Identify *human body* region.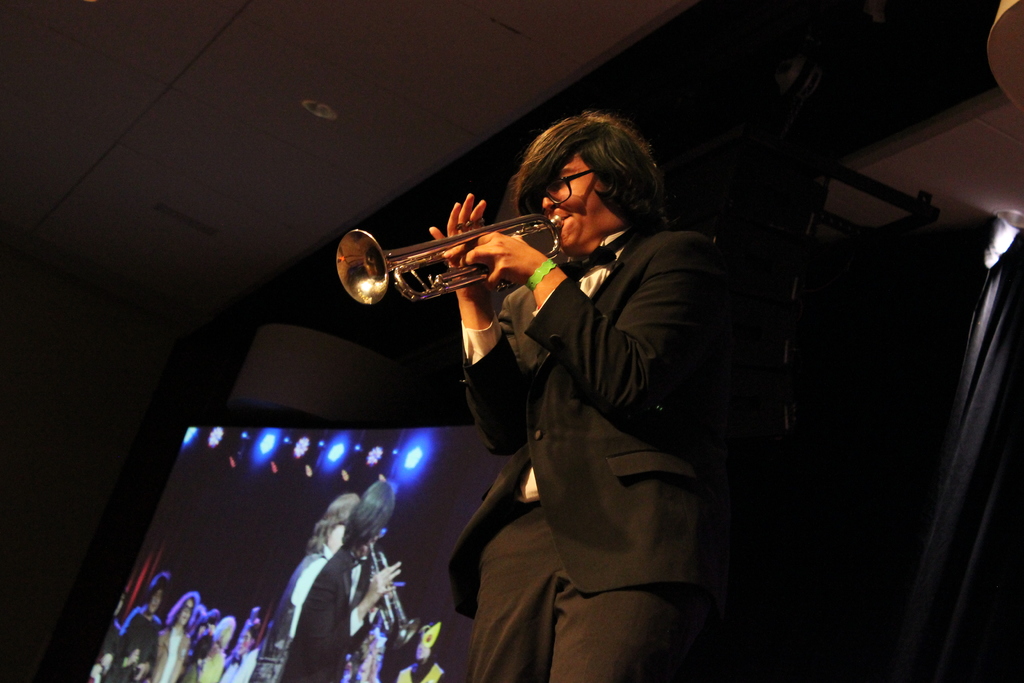
Region: bbox=(394, 657, 456, 682).
